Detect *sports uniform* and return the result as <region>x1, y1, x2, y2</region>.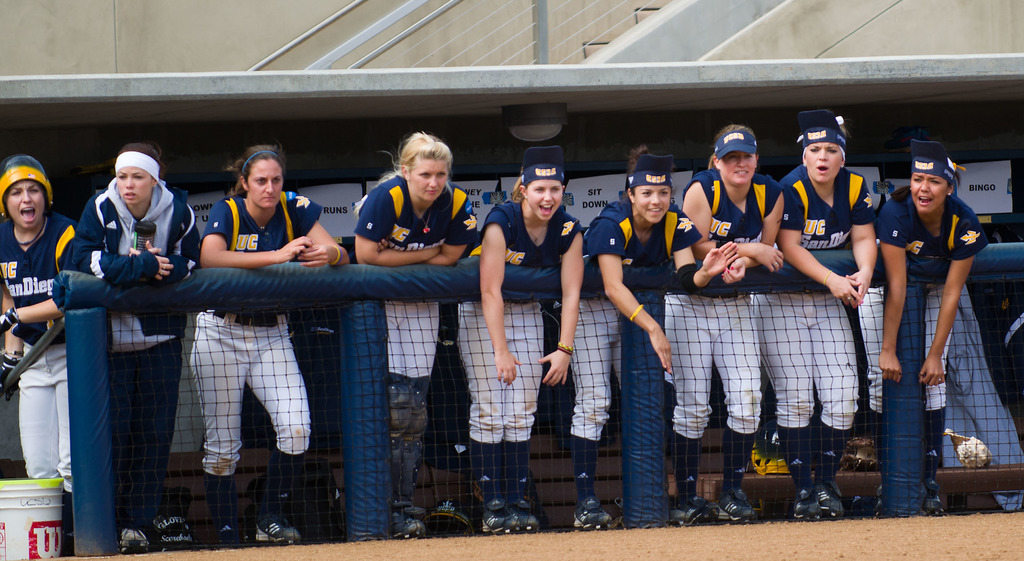
<region>454, 196, 579, 441</region>.
